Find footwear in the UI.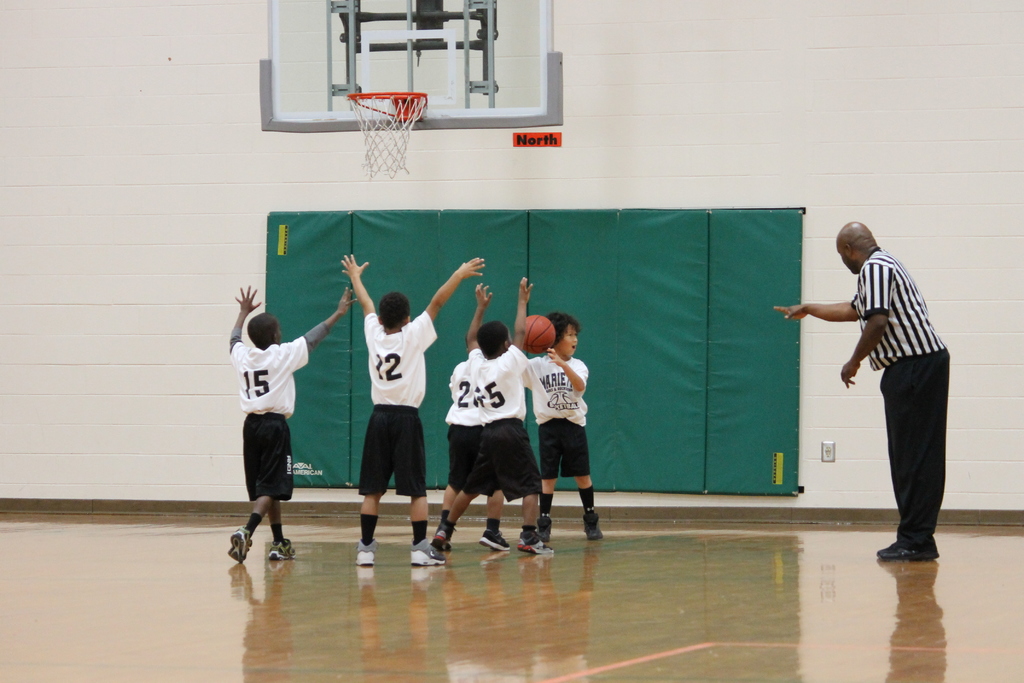
UI element at {"left": 580, "top": 514, "right": 602, "bottom": 538}.
